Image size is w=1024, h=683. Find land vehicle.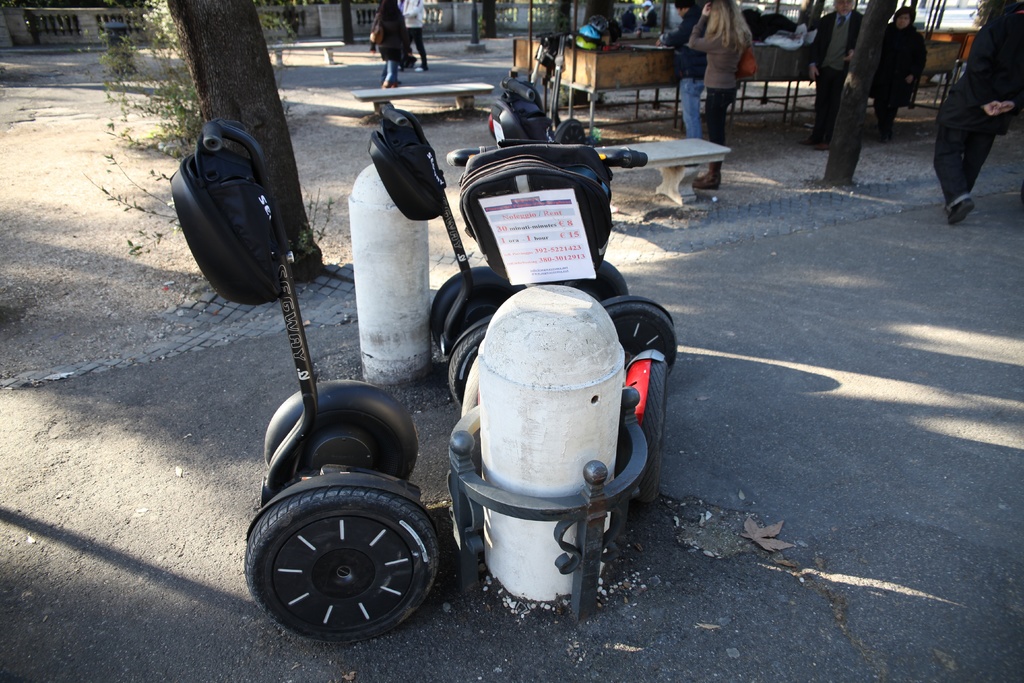
[left=164, top=119, right=448, bottom=637].
